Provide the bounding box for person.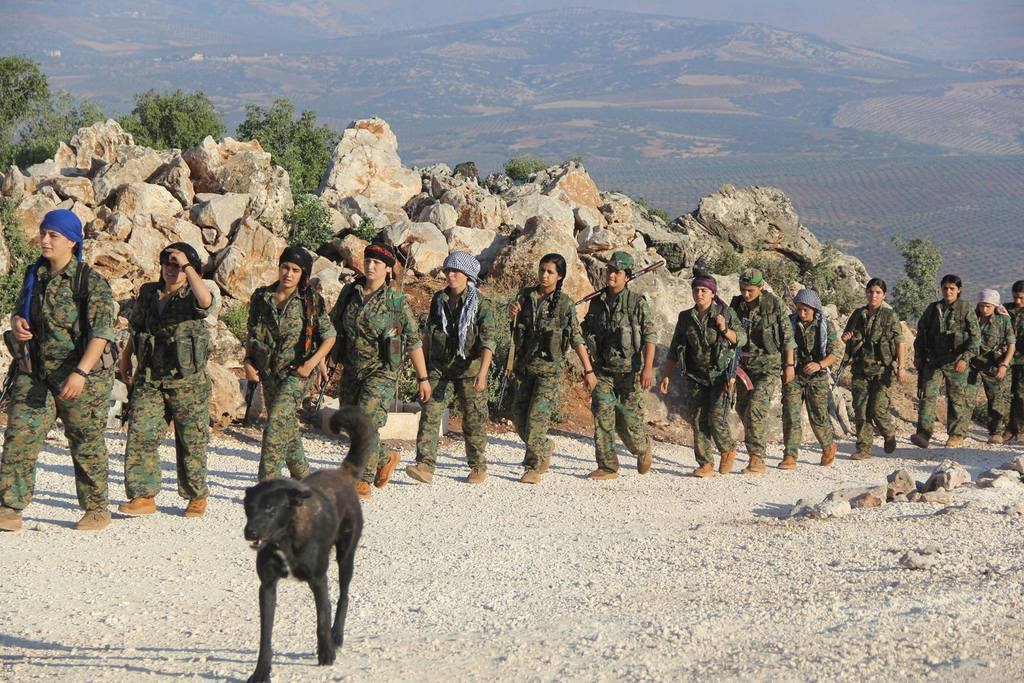
x1=507, y1=253, x2=595, y2=483.
